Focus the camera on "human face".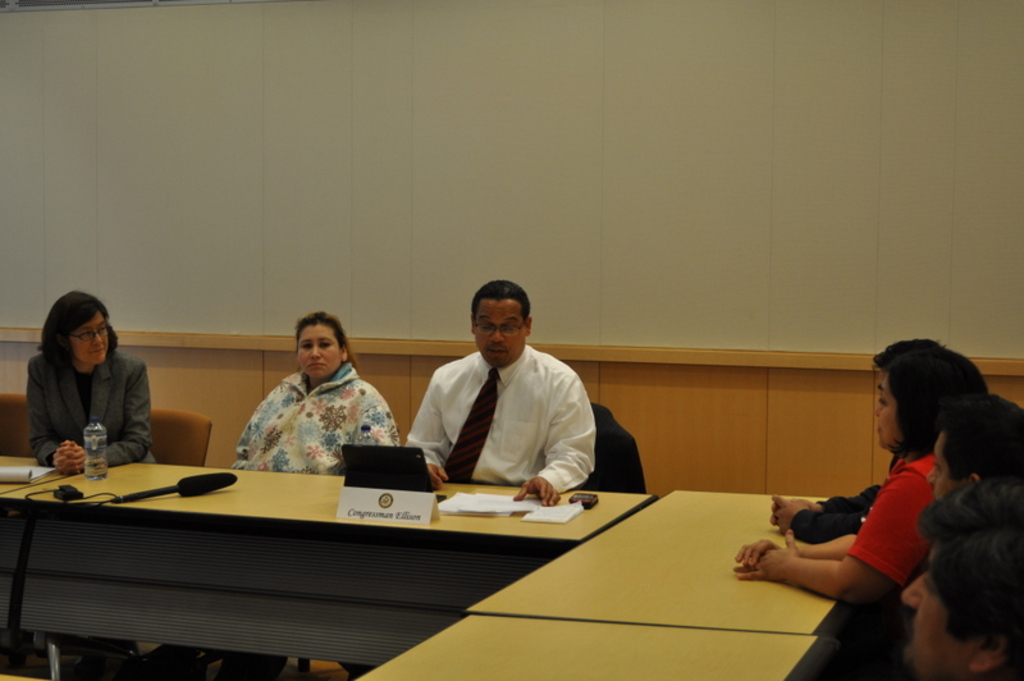
Focus region: (x1=475, y1=300, x2=525, y2=361).
